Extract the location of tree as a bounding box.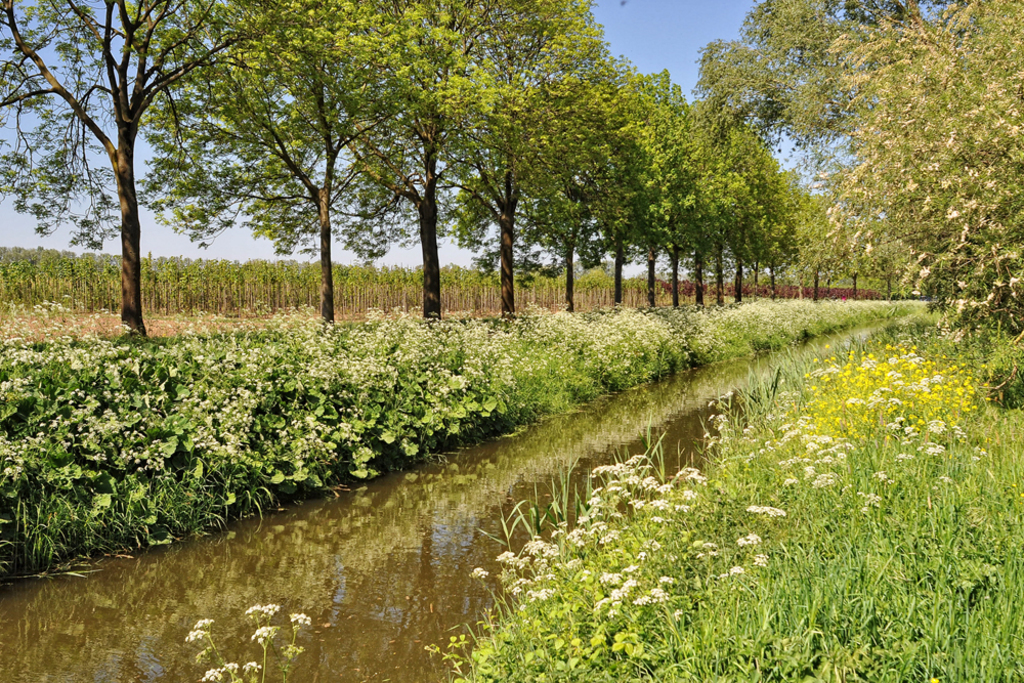
(left=749, top=150, right=810, bottom=309).
